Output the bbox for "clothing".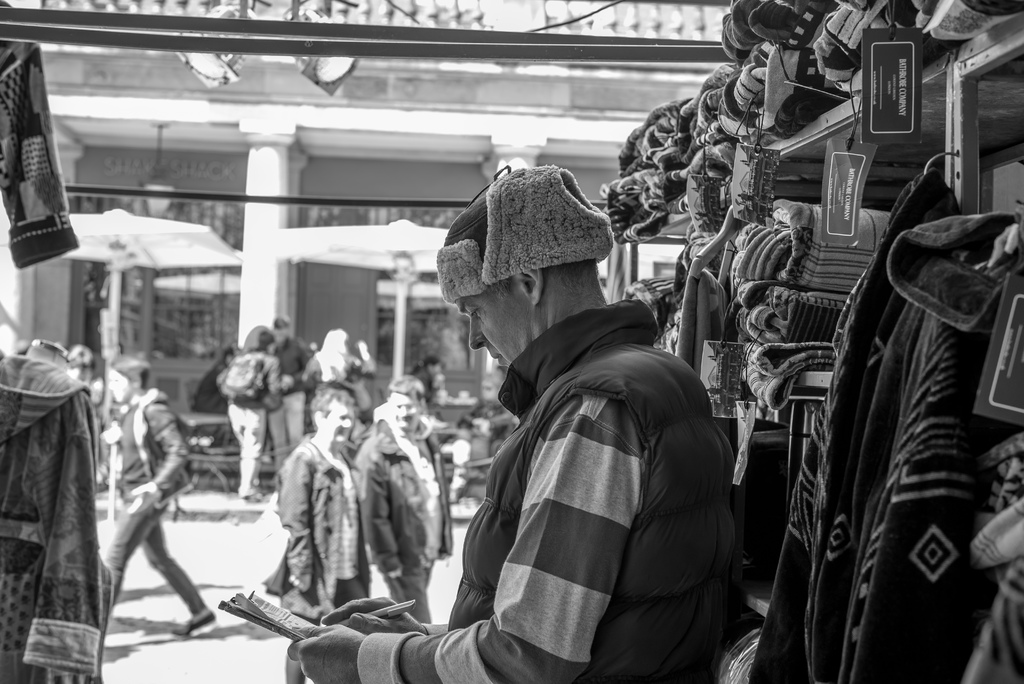
104:485:209:622.
